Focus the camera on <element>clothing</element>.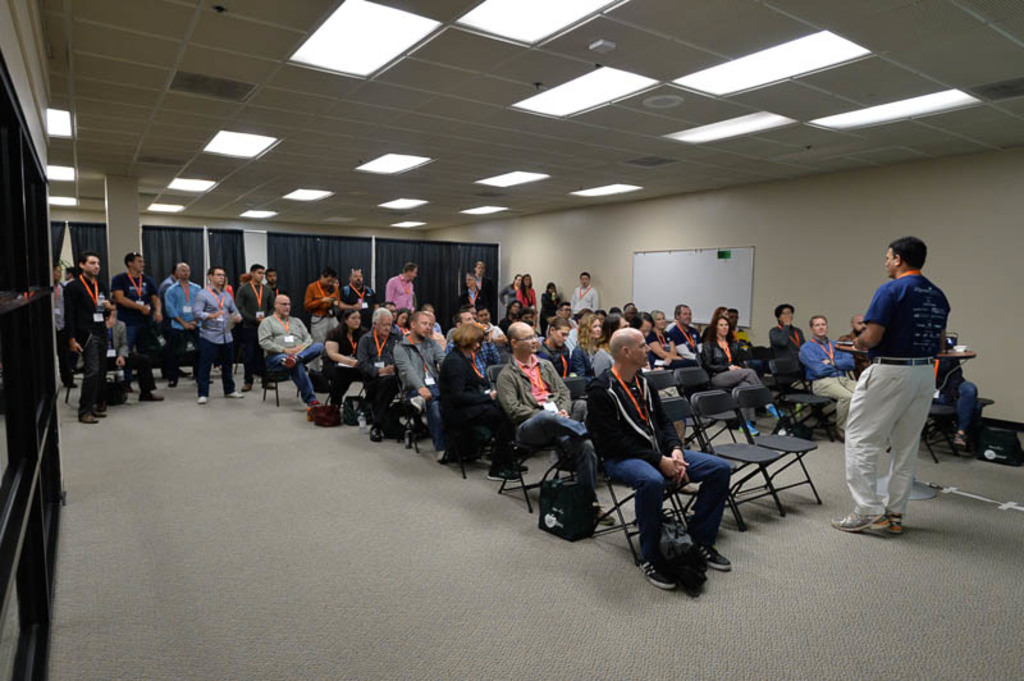
Focus region: box(321, 323, 365, 403).
